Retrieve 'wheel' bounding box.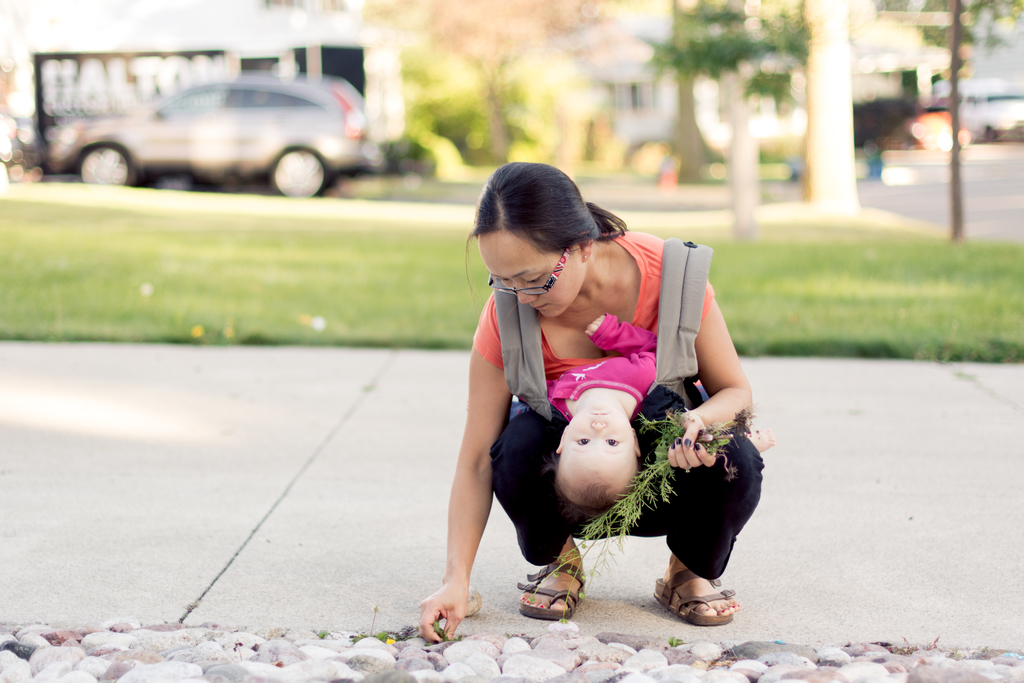
Bounding box: <bbox>81, 147, 136, 188</bbox>.
